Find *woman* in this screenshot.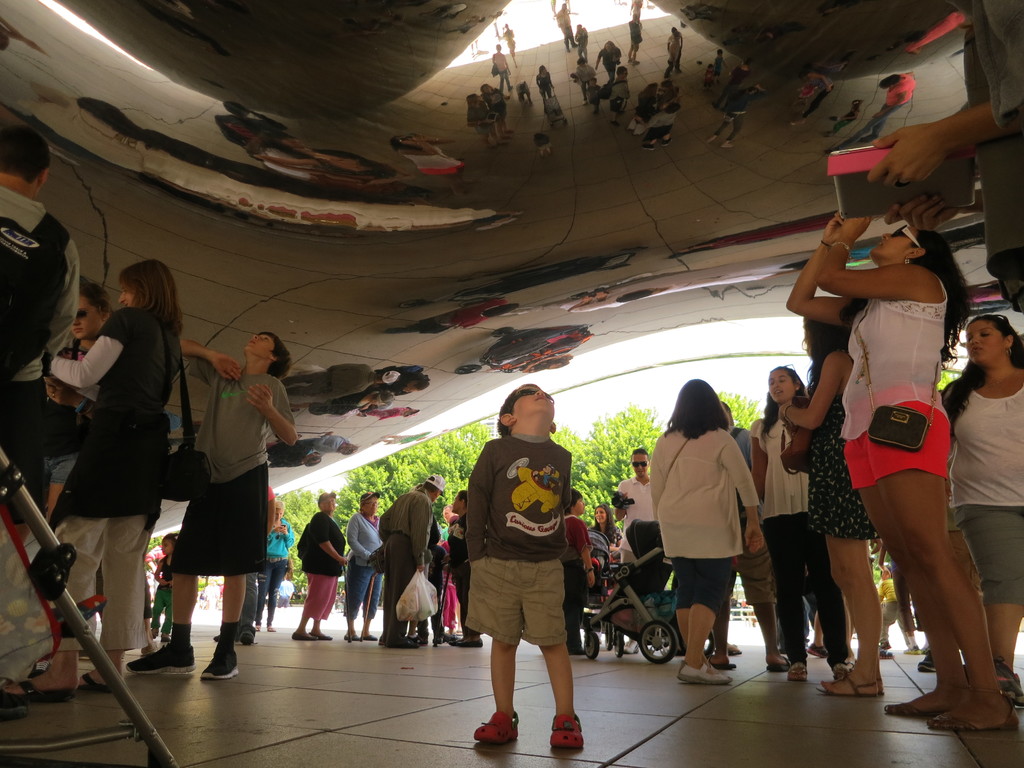
The bounding box for *woman* is crop(0, 259, 181, 696).
